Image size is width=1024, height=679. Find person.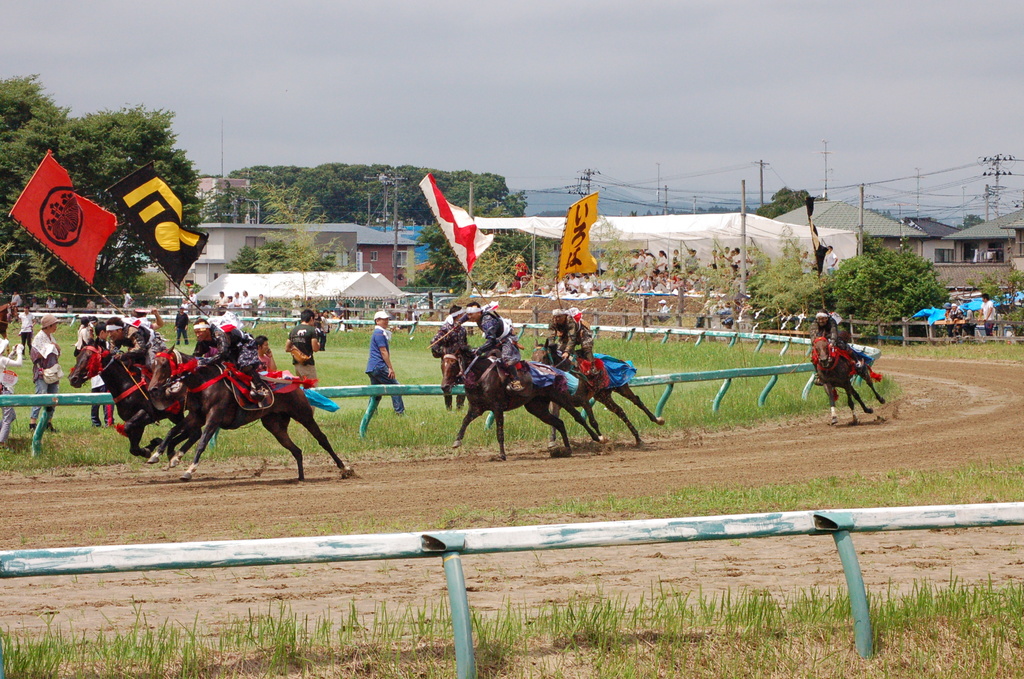
pyautogui.locateOnScreen(71, 315, 91, 371).
